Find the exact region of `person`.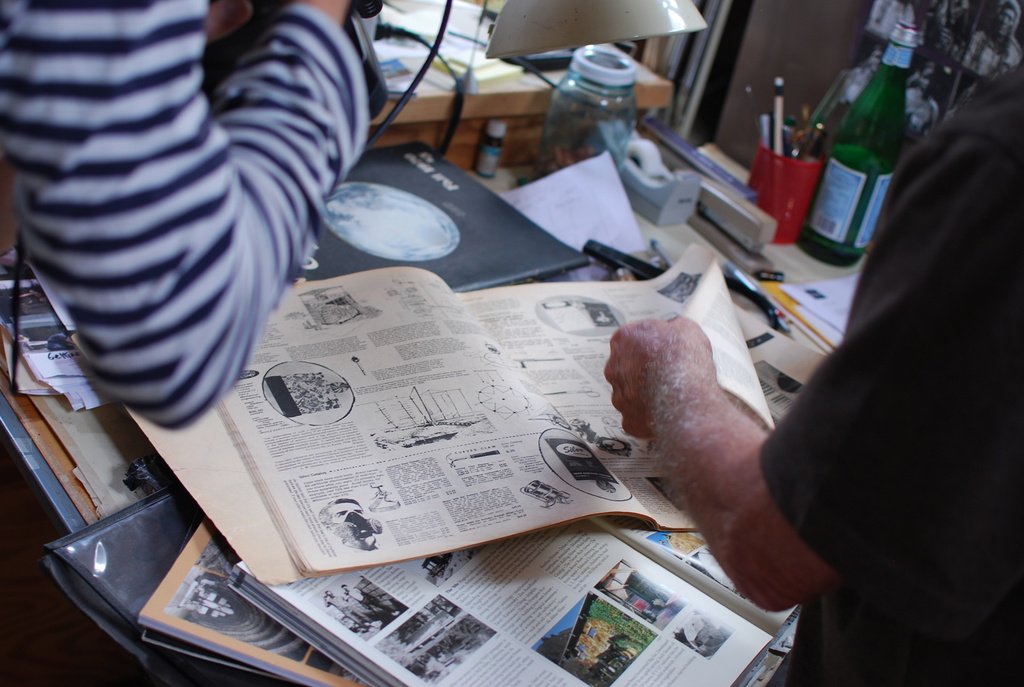
Exact region: [left=0, top=0, right=391, bottom=438].
